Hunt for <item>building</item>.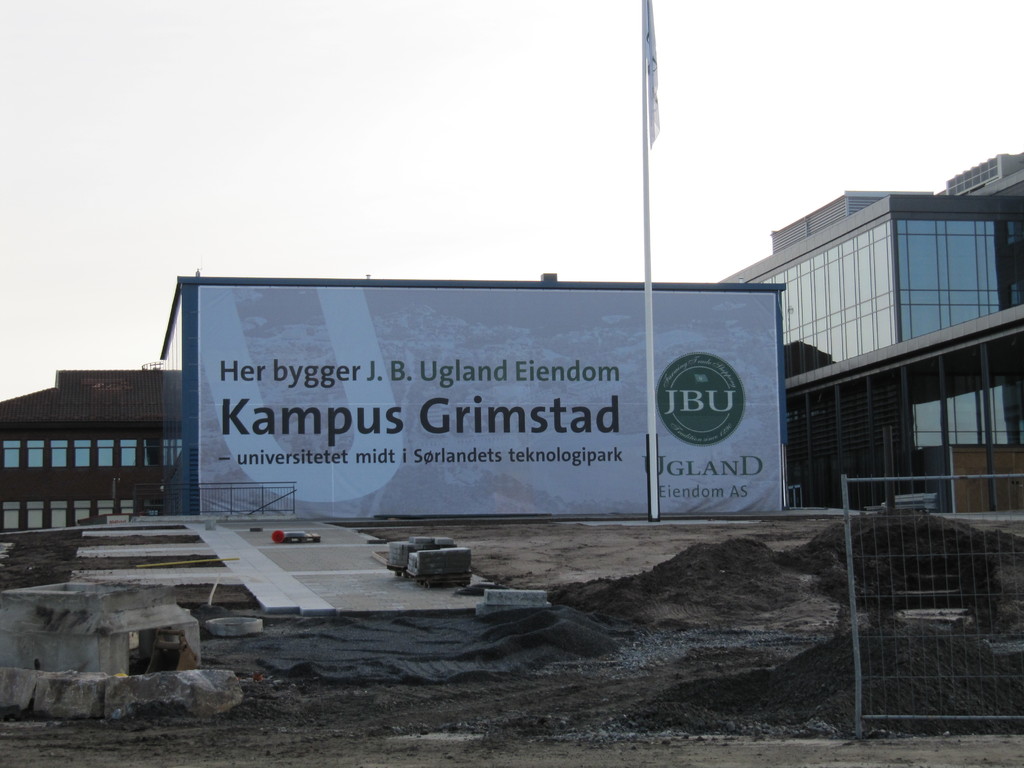
Hunted down at (x1=0, y1=155, x2=1023, y2=533).
